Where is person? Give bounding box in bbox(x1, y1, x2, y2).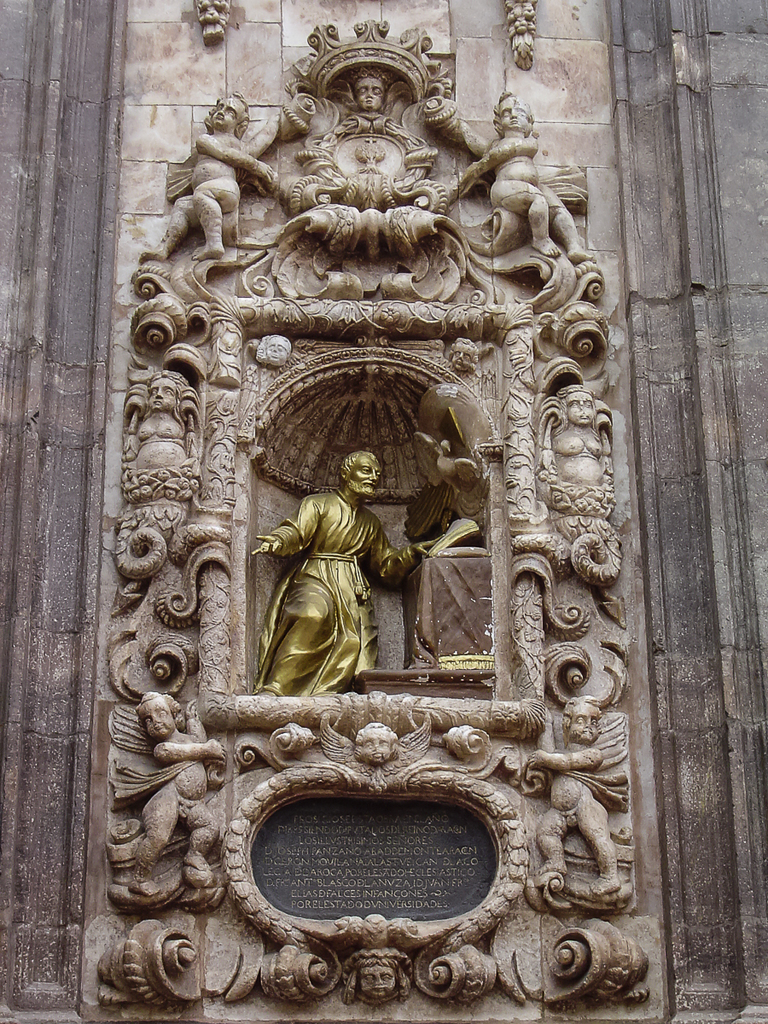
bbox(354, 957, 409, 1000).
